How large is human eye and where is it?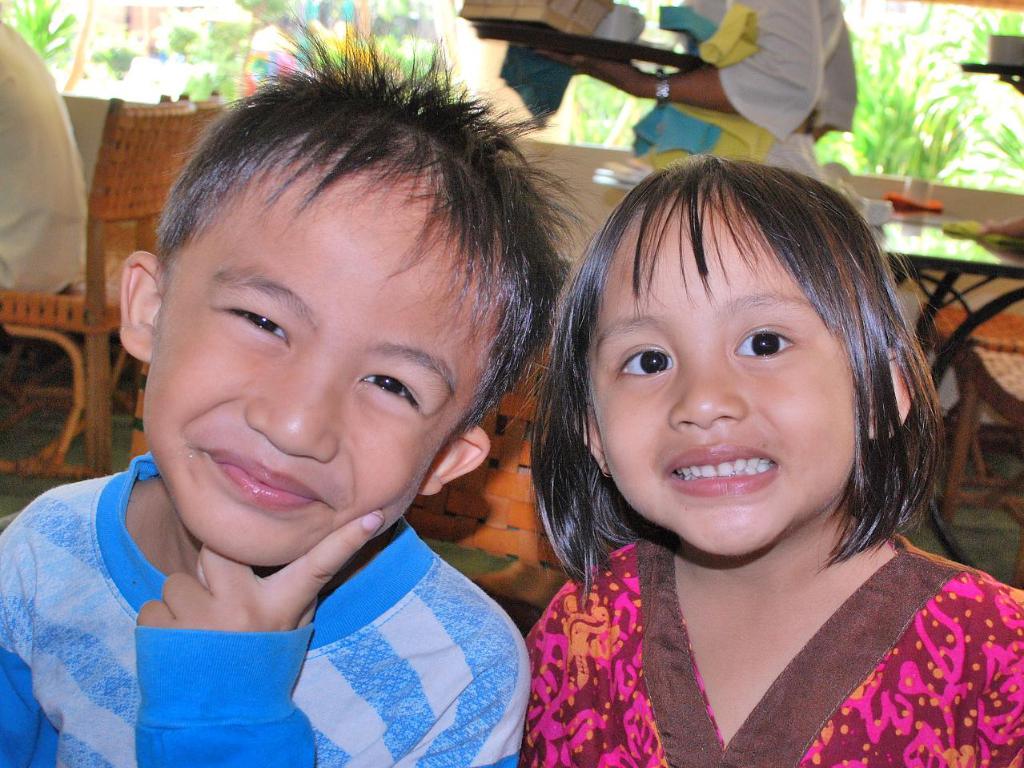
Bounding box: (x1=331, y1=354, x2=422, y2=433).
